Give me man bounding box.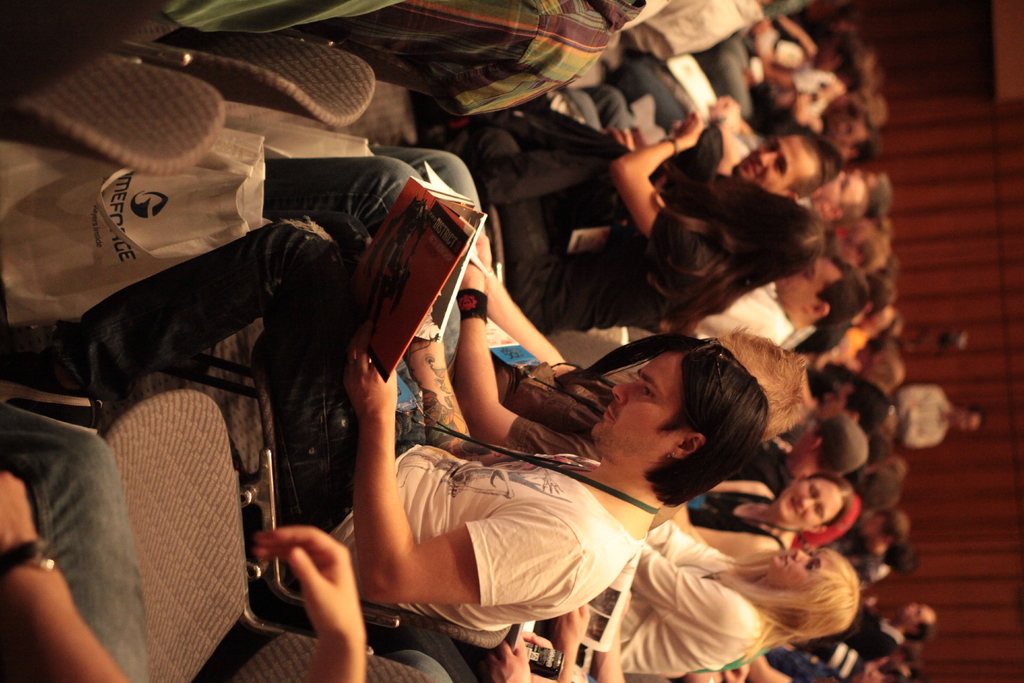
box(808, 378, 886, 432).
